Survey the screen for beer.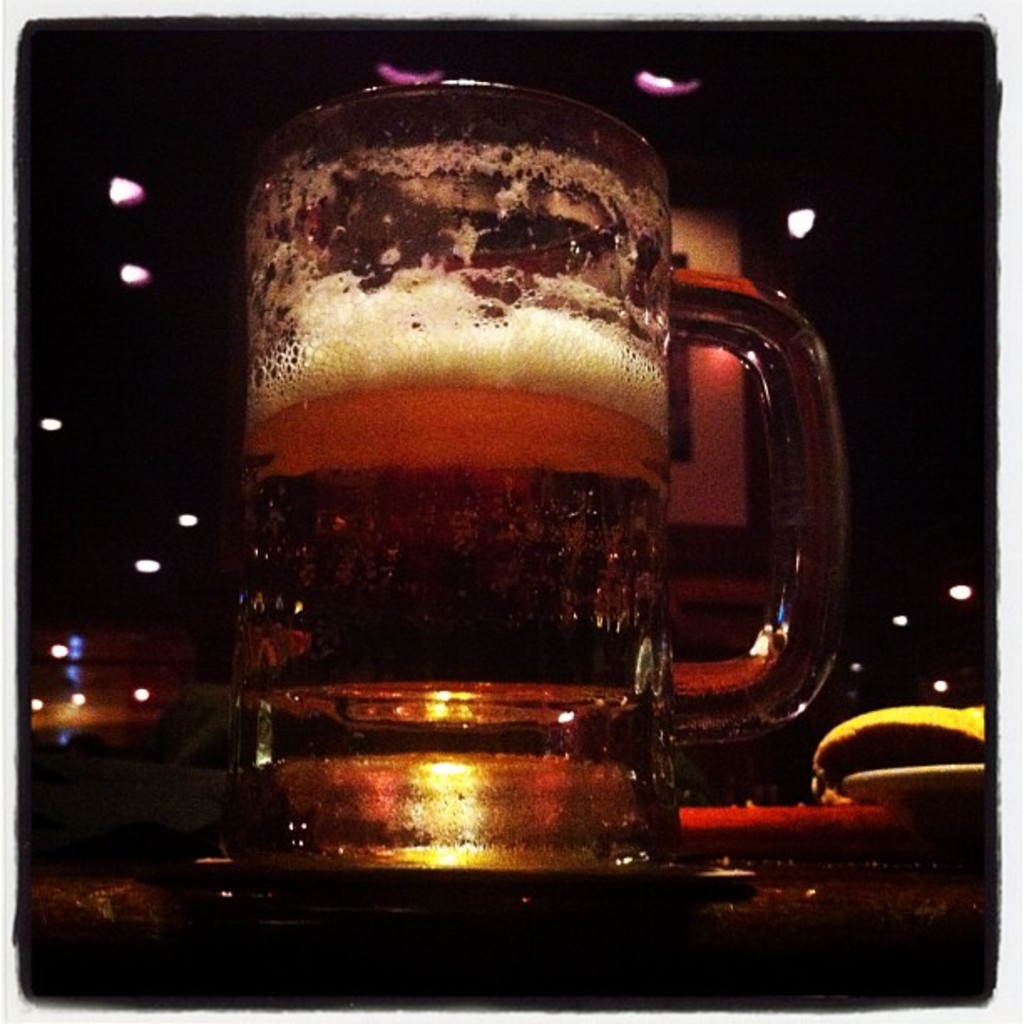
Survey found: bbox=(233, 87, 760, 873).
